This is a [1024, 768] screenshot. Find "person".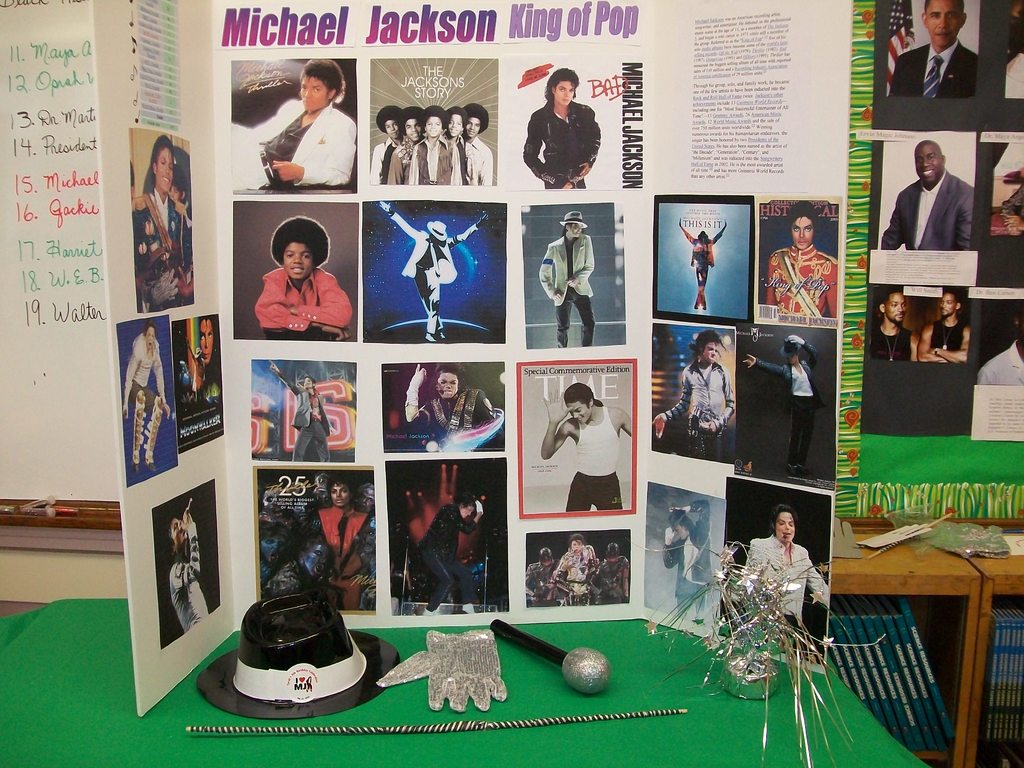
Bounding box: l=167, t=504, r=204, b=632.
